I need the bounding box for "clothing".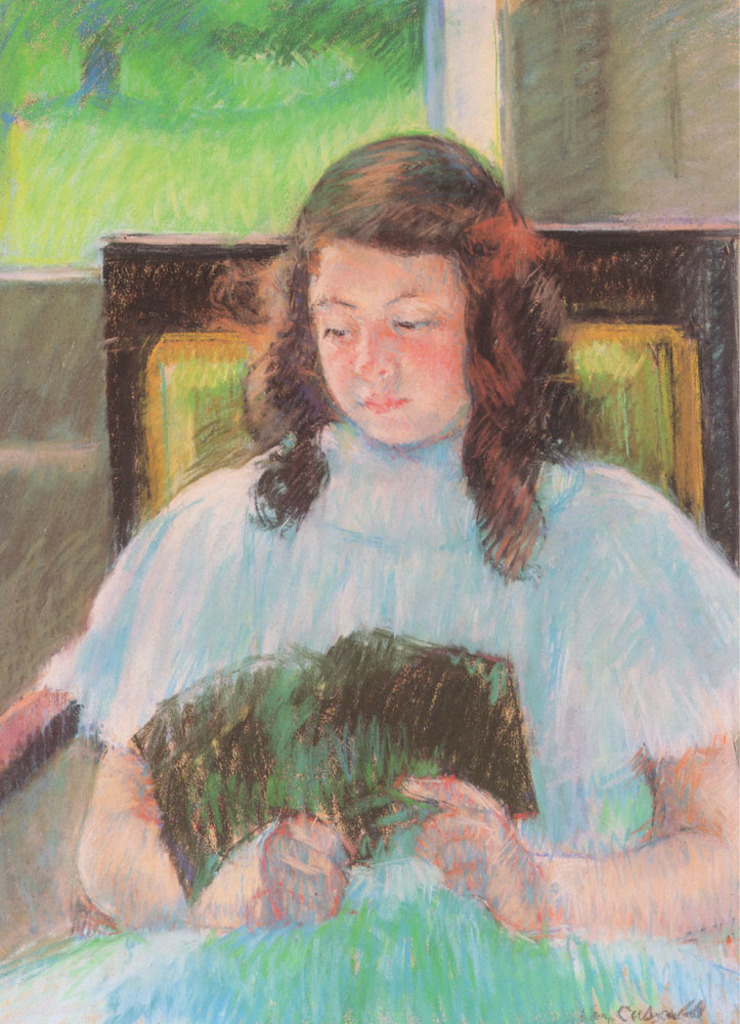
Here it is: <box>0,409,739,1023</box>.
